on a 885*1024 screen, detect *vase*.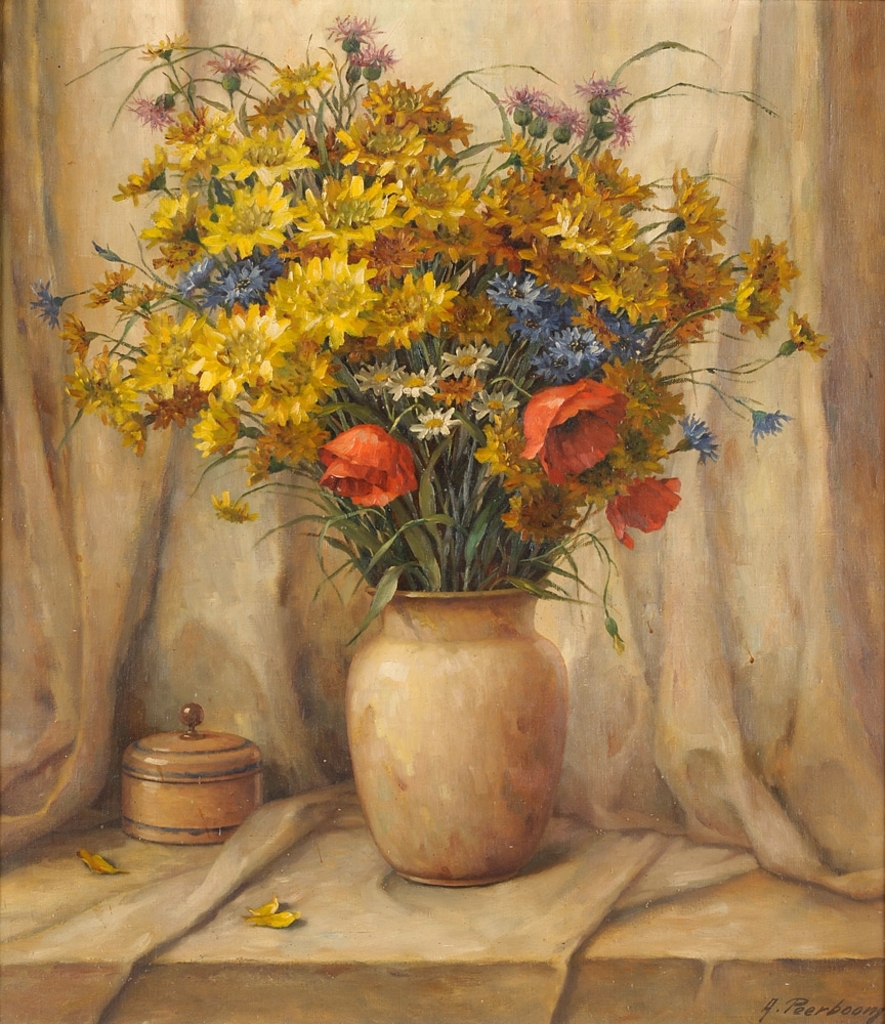
341:556:572:888.
